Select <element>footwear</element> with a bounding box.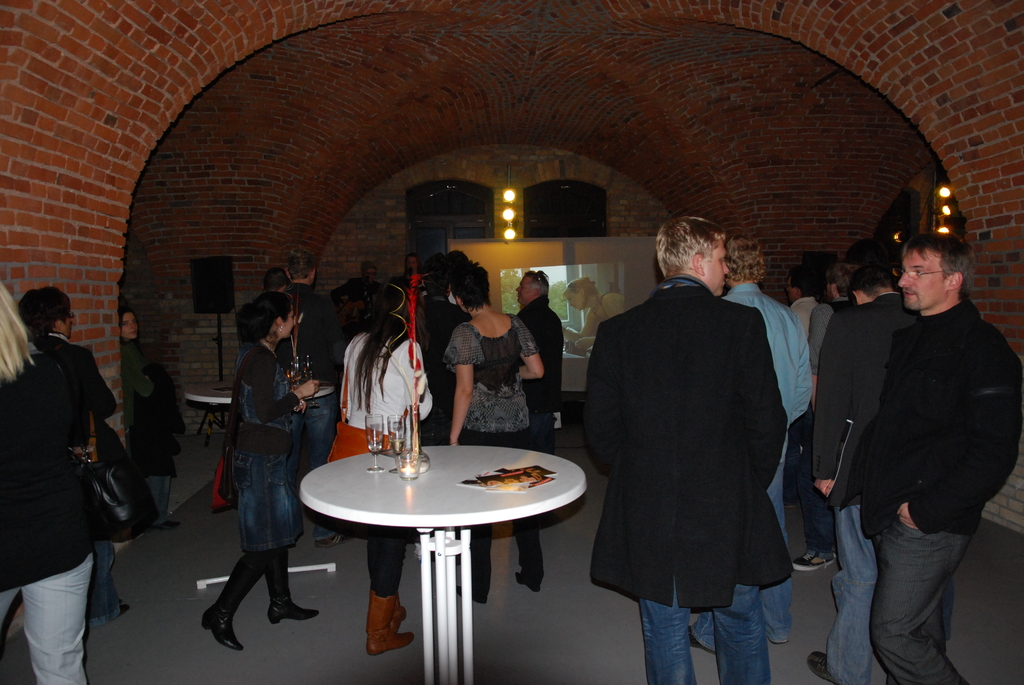
select_region(808, 645, 831, 683).
